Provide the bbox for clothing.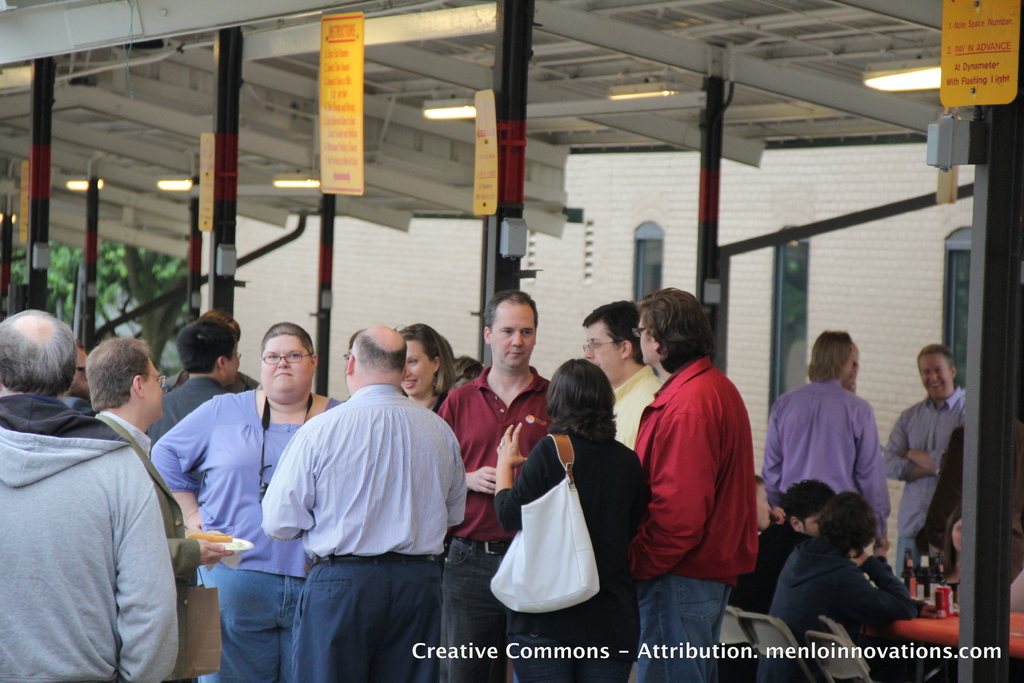
left=495, top=425, right=652, bottom=682.
